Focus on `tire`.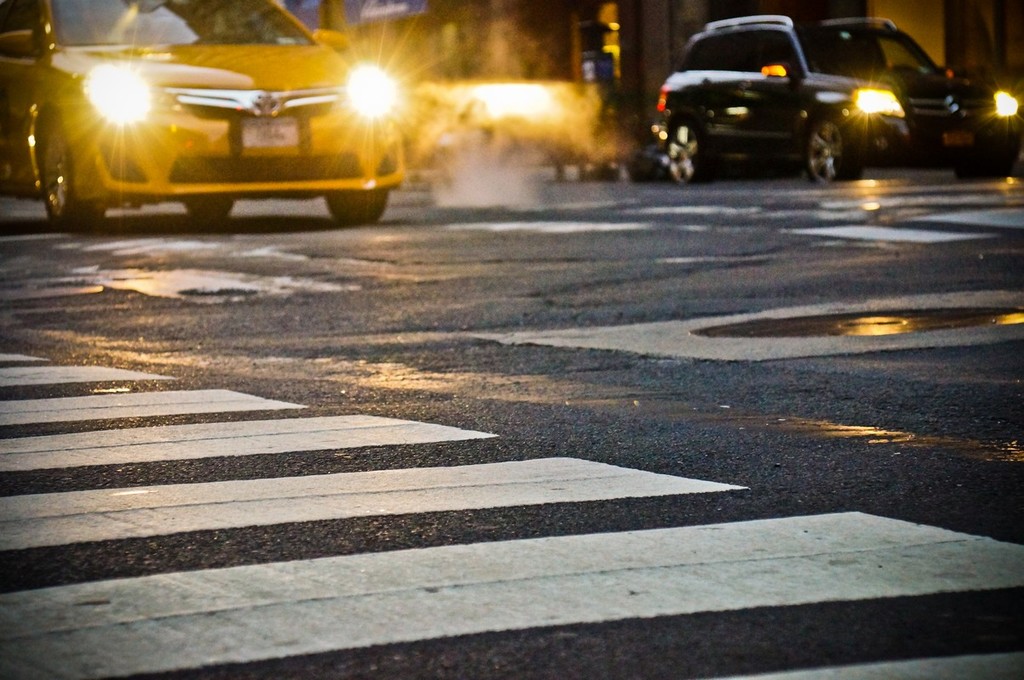
Focused at x1=185, y1=194, x2=232, y2=218.
